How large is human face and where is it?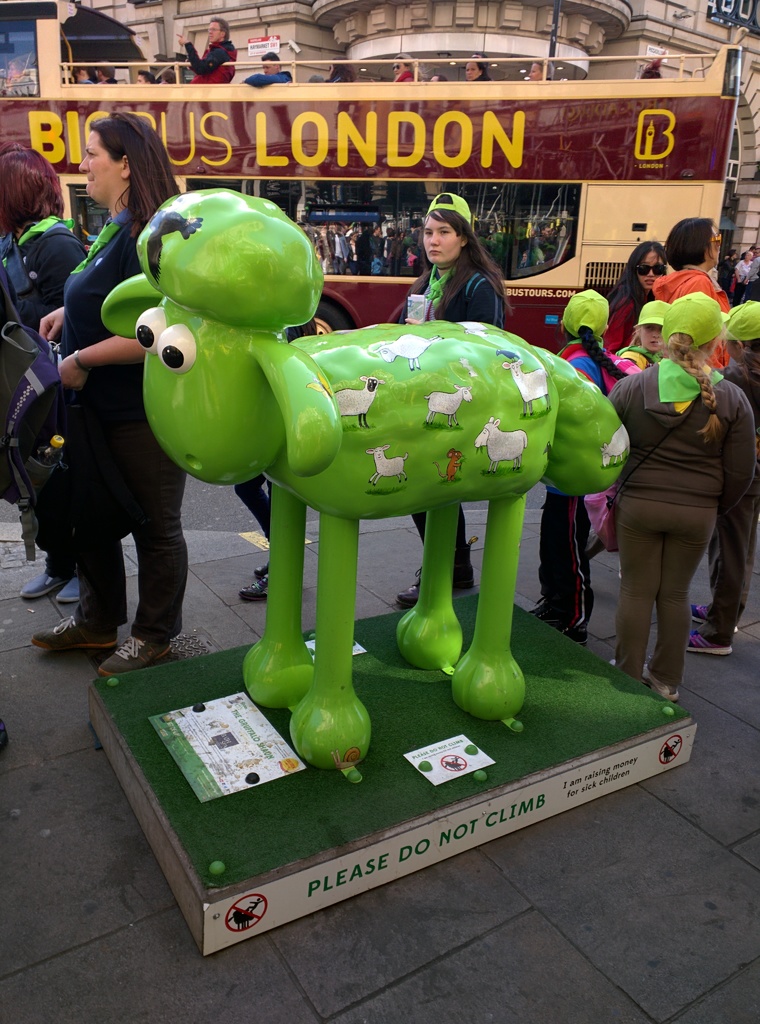
Bounding box: locate(701, 223, 726, 265).
